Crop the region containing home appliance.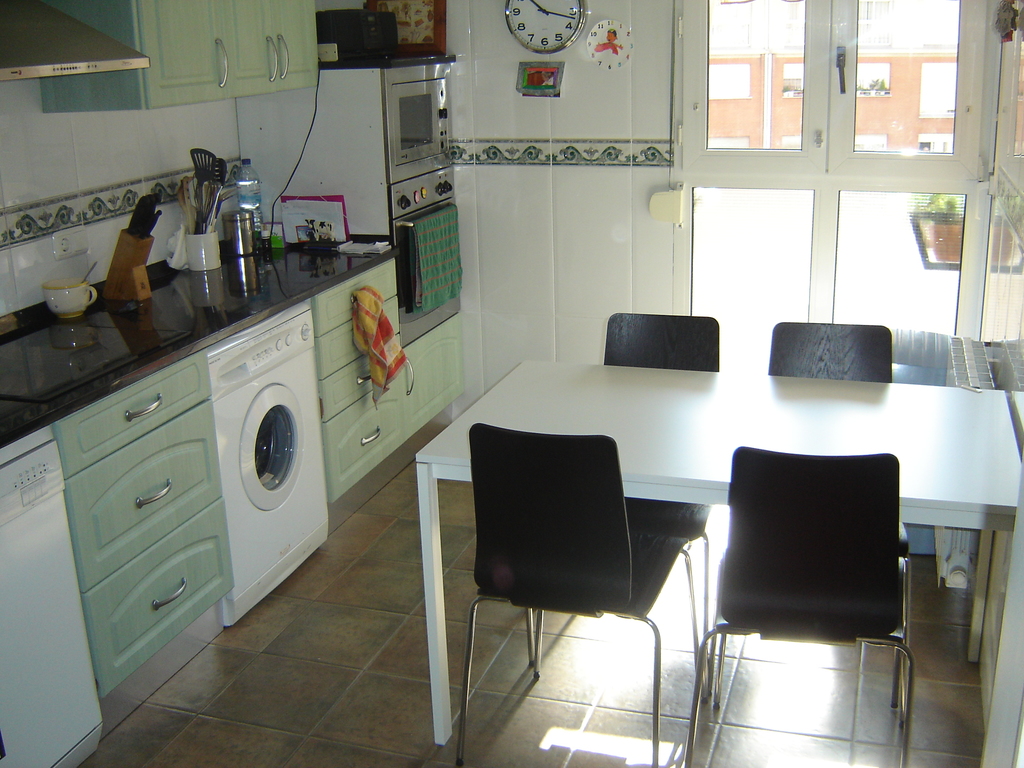
Crop region: pyautogui.locateOnScreen(0, 421, 105, 767).
